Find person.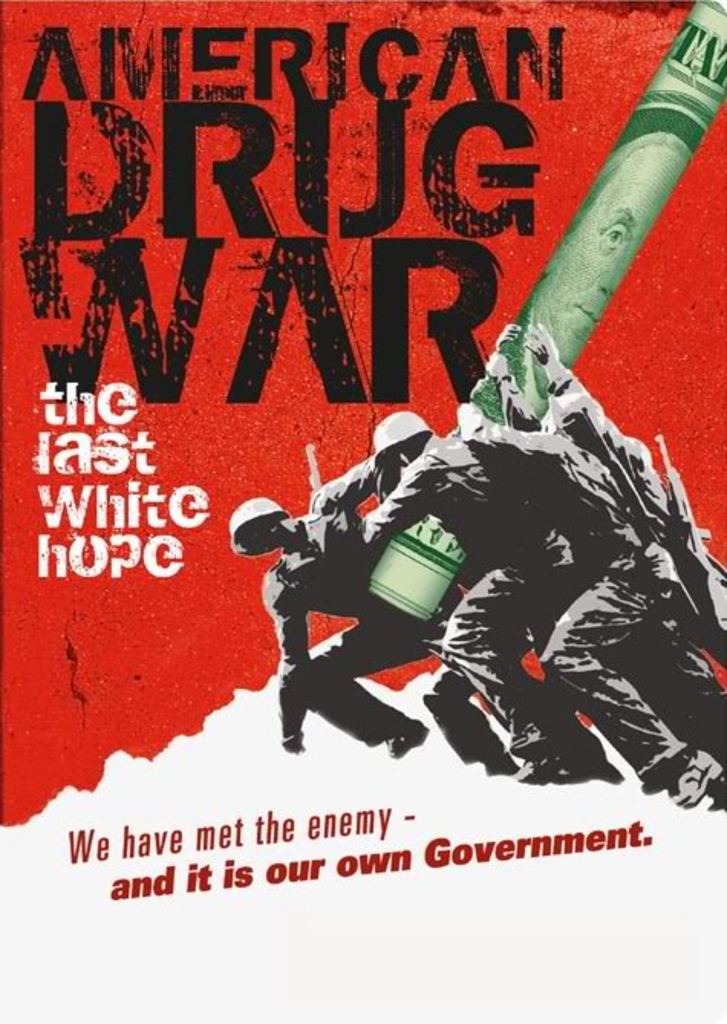
(left=445, top=337, right=695, bottom=813).
